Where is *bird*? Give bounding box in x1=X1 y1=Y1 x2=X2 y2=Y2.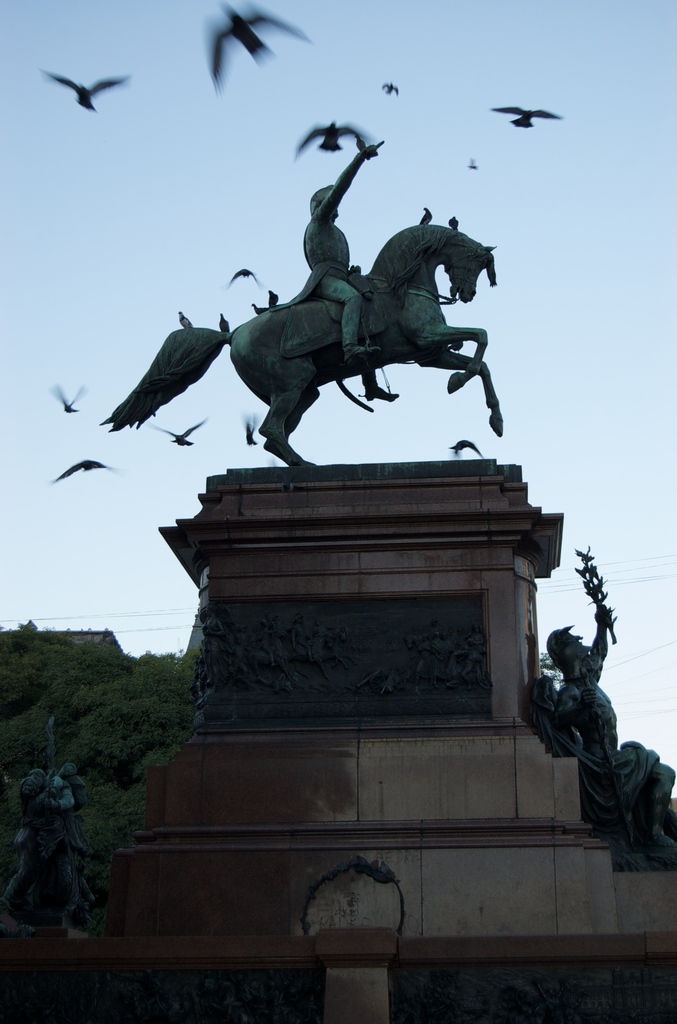
x1=208 y1=3 x2=311 y2=99.
